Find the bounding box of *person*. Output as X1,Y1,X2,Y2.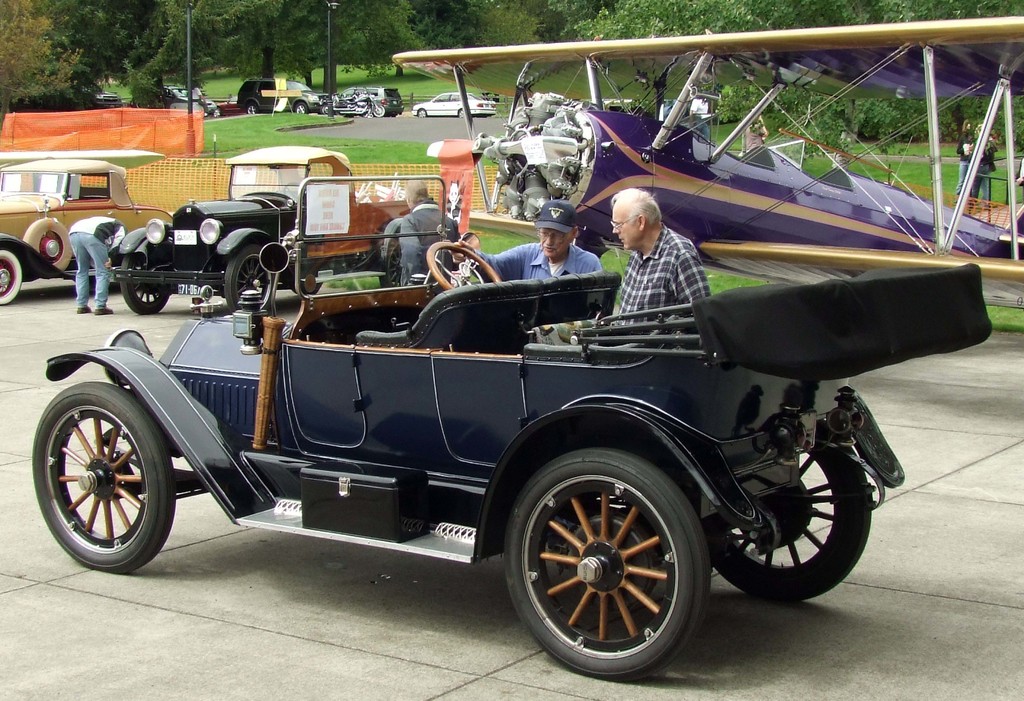
614,187,710,326.
